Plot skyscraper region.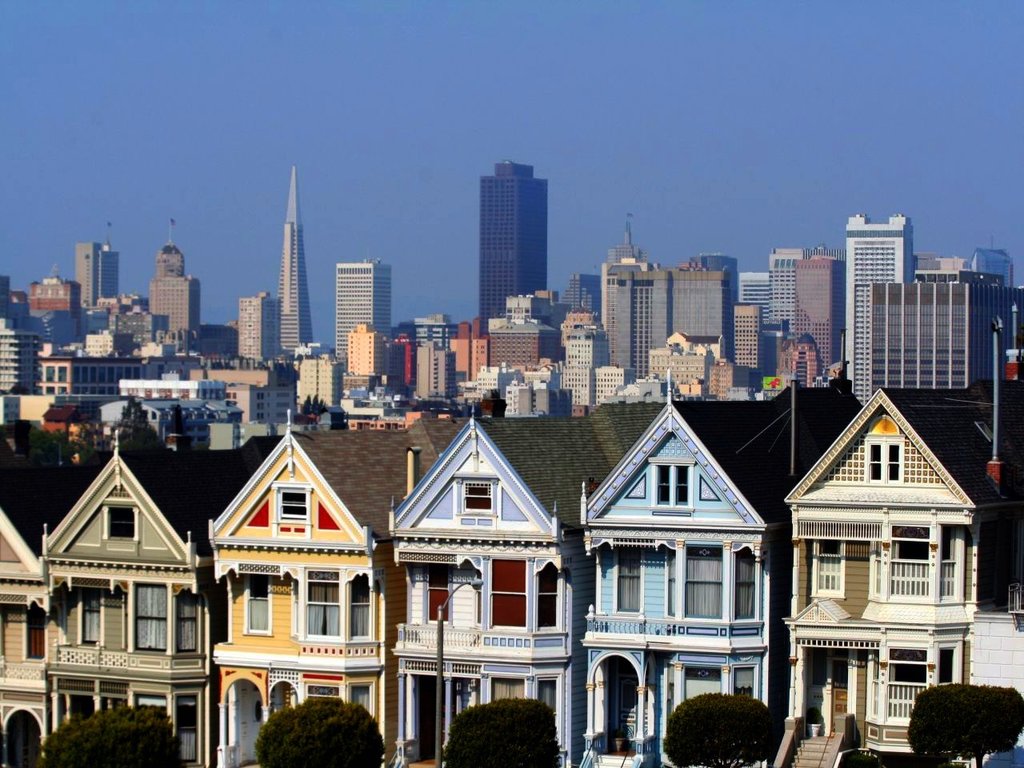
Plotted at locate(488, 314, 578, 368).
